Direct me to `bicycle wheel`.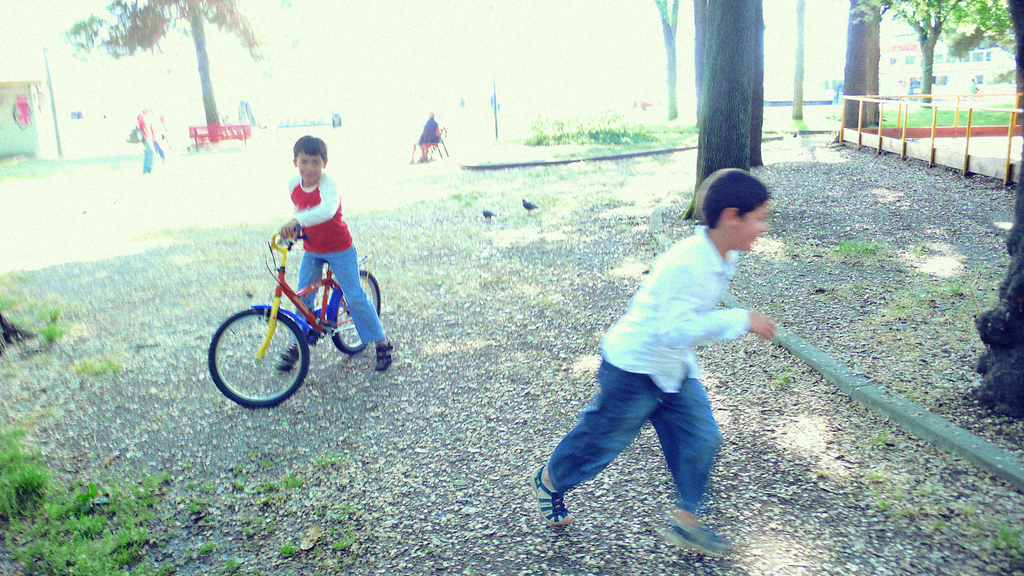
Direction: (328,266,385,359).
